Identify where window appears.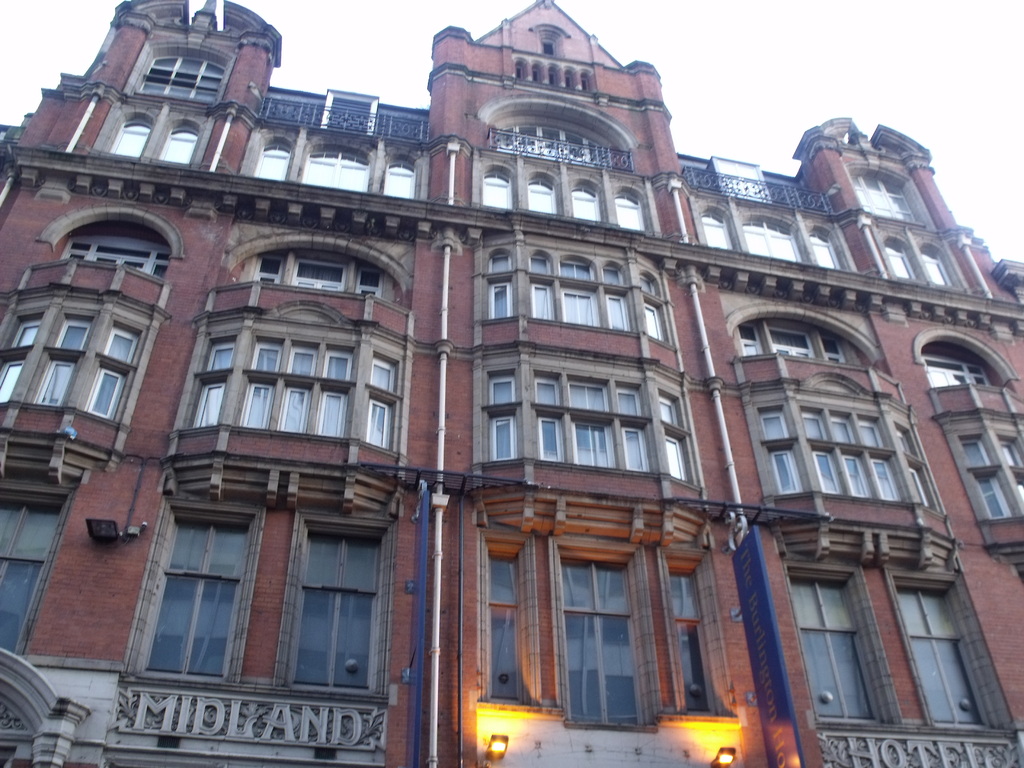
Appears at x1=829, y1=413, x2=856, y2=445.
